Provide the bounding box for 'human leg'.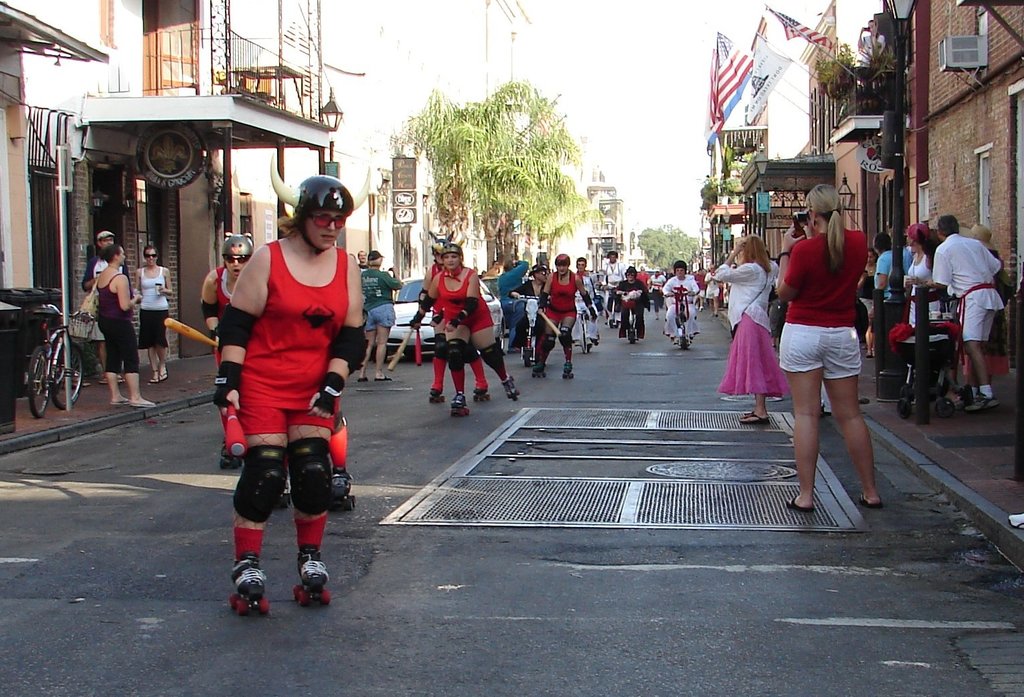
[715, 286, 718, 315].
